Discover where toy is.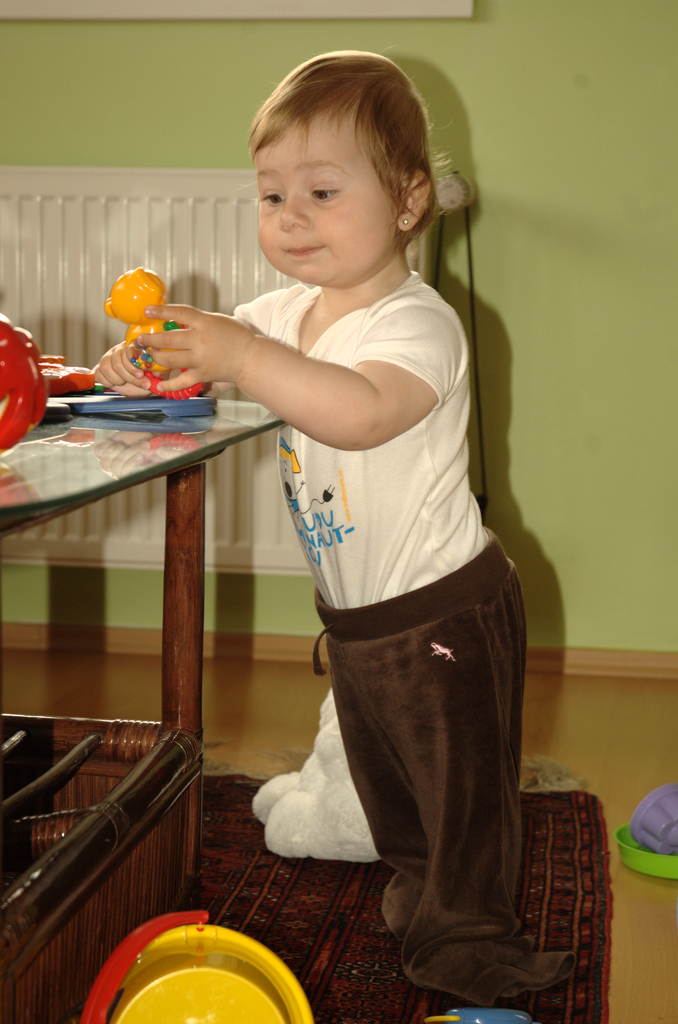
Discovered at crop(67, 892, 334, 1023).
